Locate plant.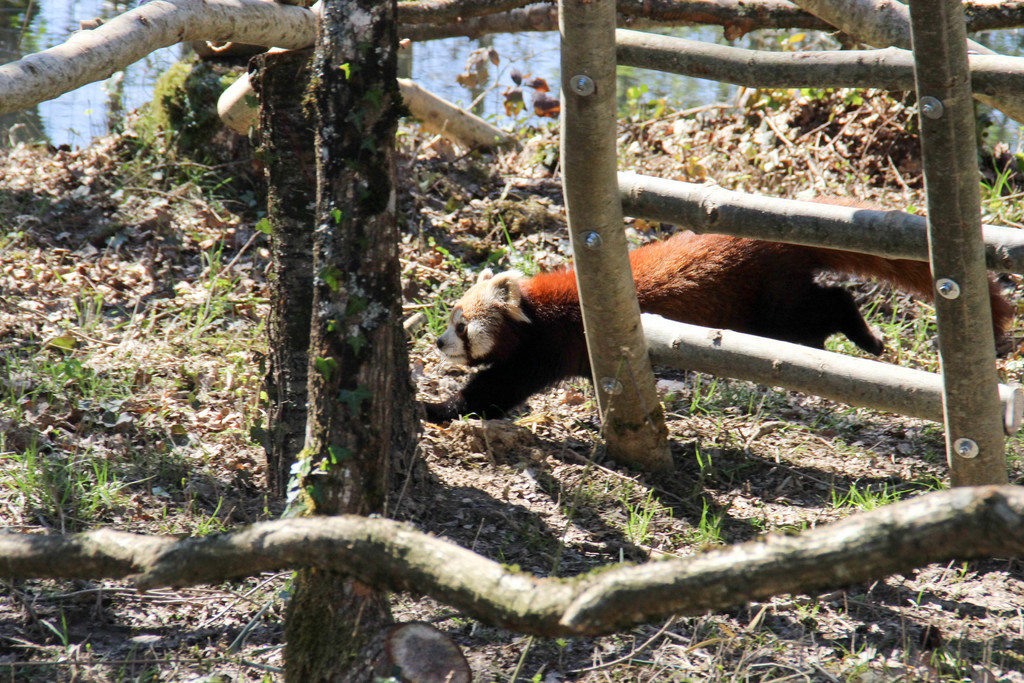
Bounding box: <region>559, 461, 608, 514</region>.
